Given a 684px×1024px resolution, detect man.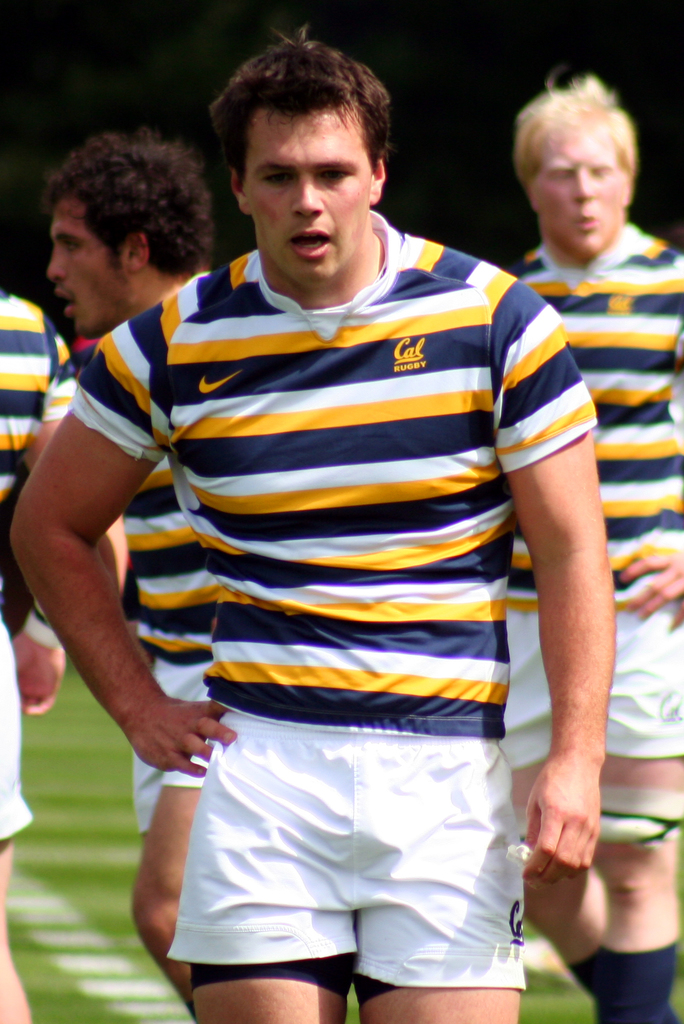
<bbox>0, 277, 79, 1023</bbox>.
